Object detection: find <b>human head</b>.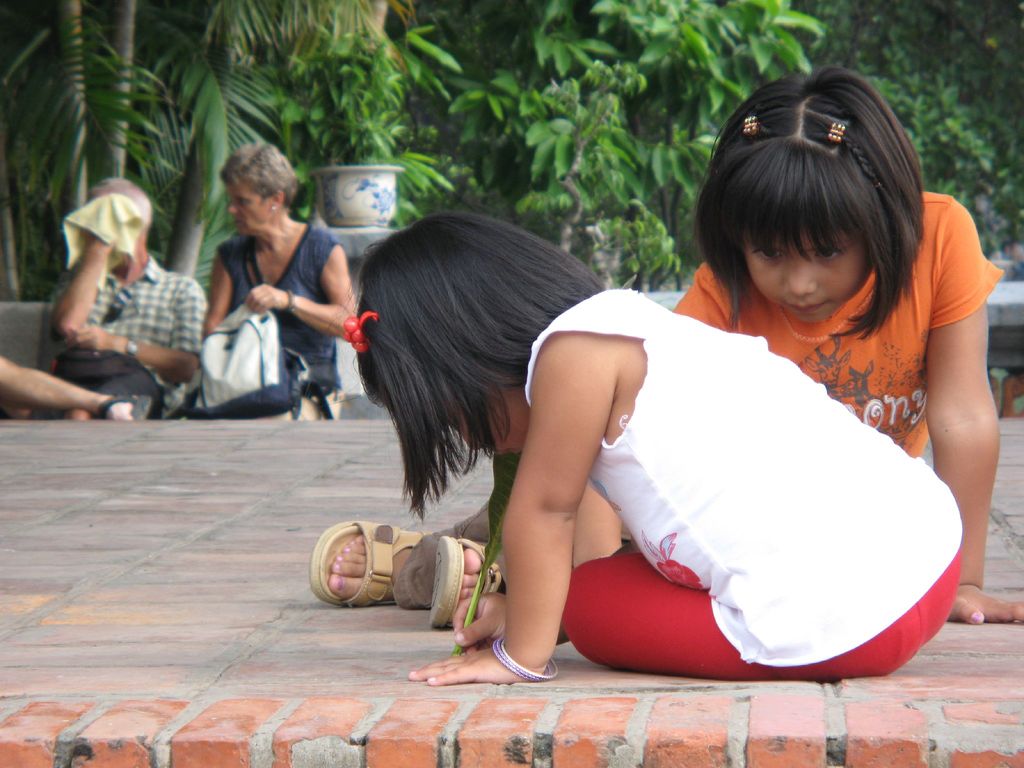
[696,67,930,318].
